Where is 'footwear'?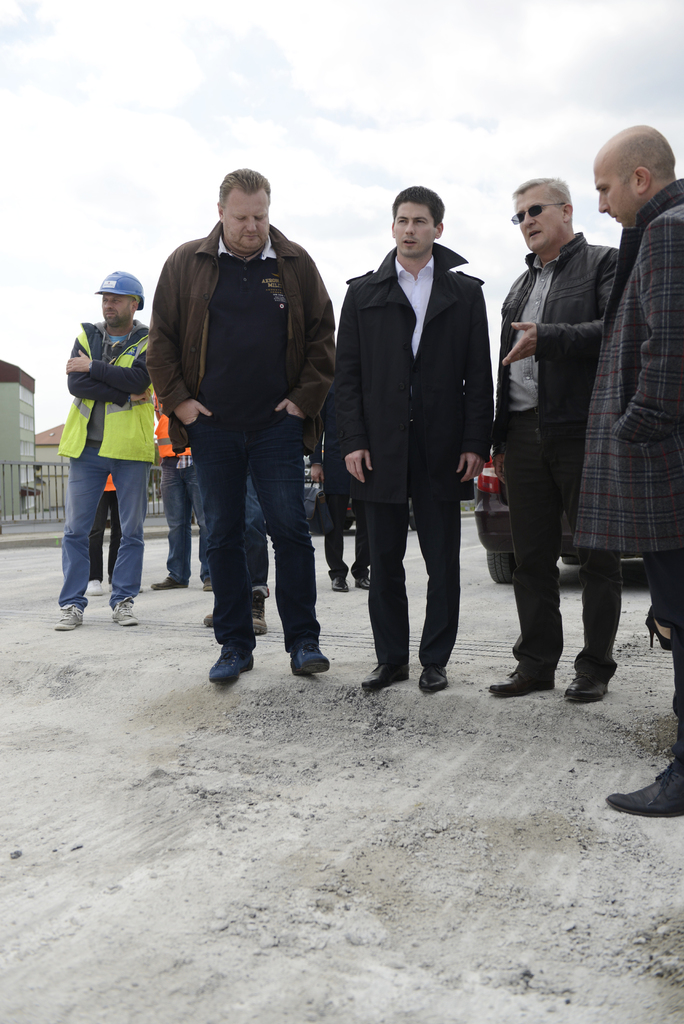
box(354, 578, 368, 590).
